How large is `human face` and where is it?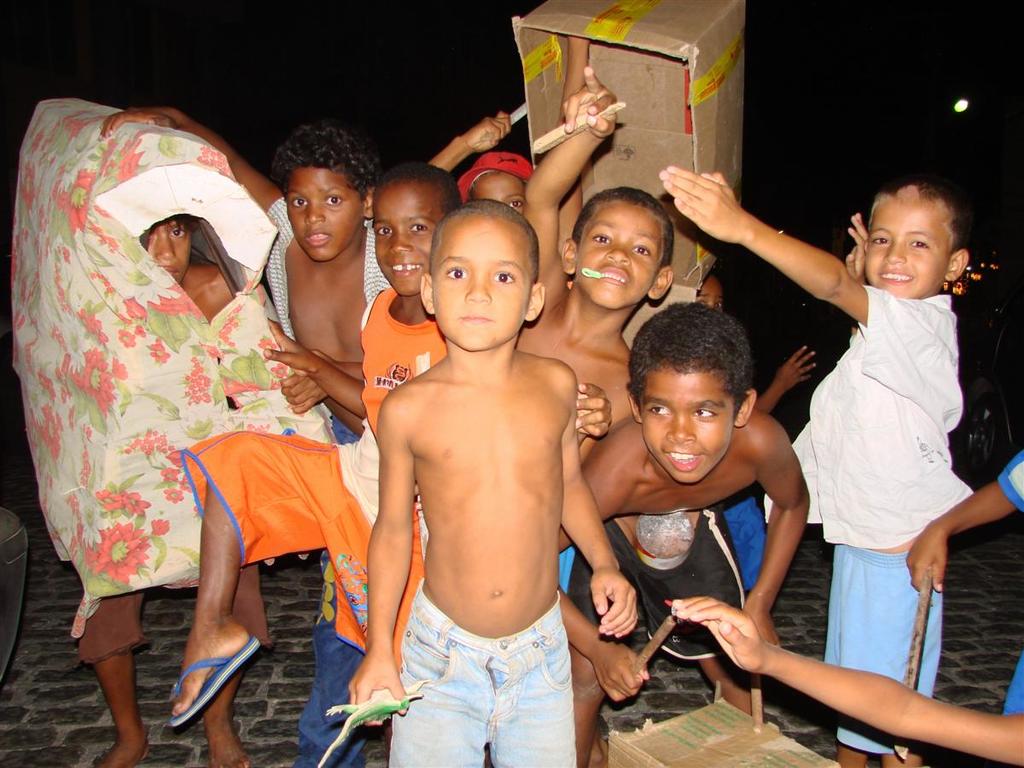
Bounding box: {"x1": 430, "y1": 217, "x2": 536, "y2": 352}.
